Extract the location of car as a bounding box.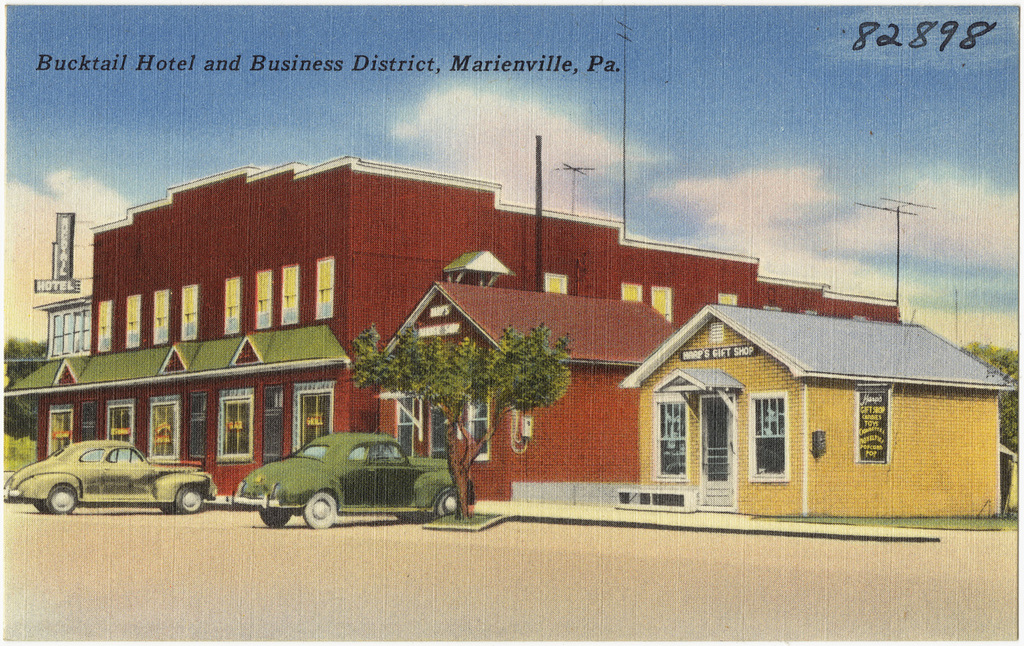
[220, 429, 462, 530].
